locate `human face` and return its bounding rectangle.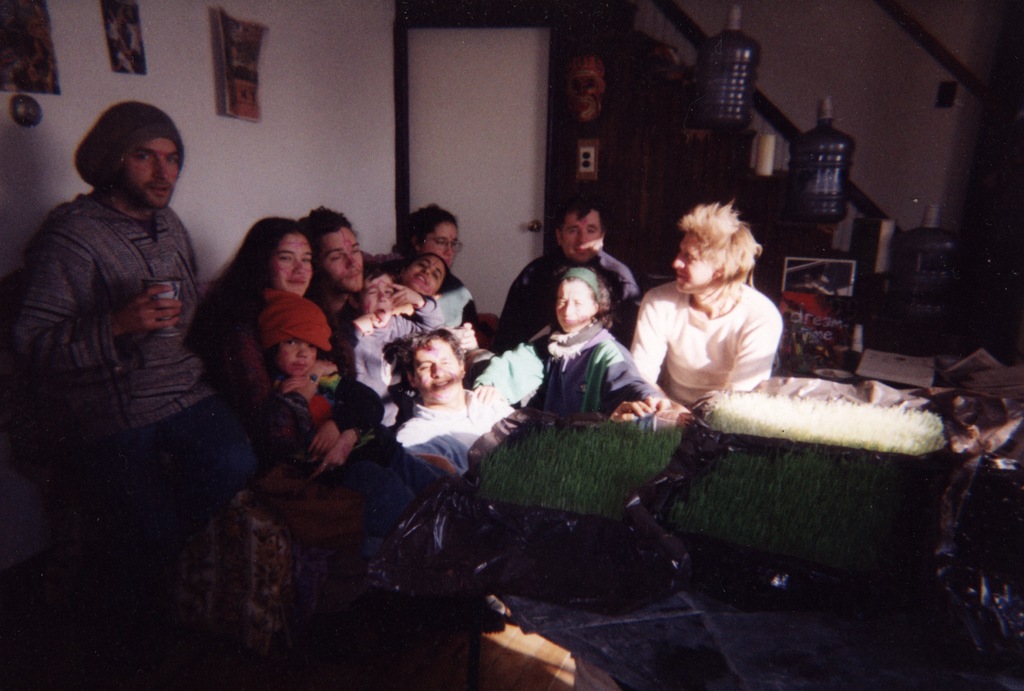
detection(672, 232, 724, 296).
